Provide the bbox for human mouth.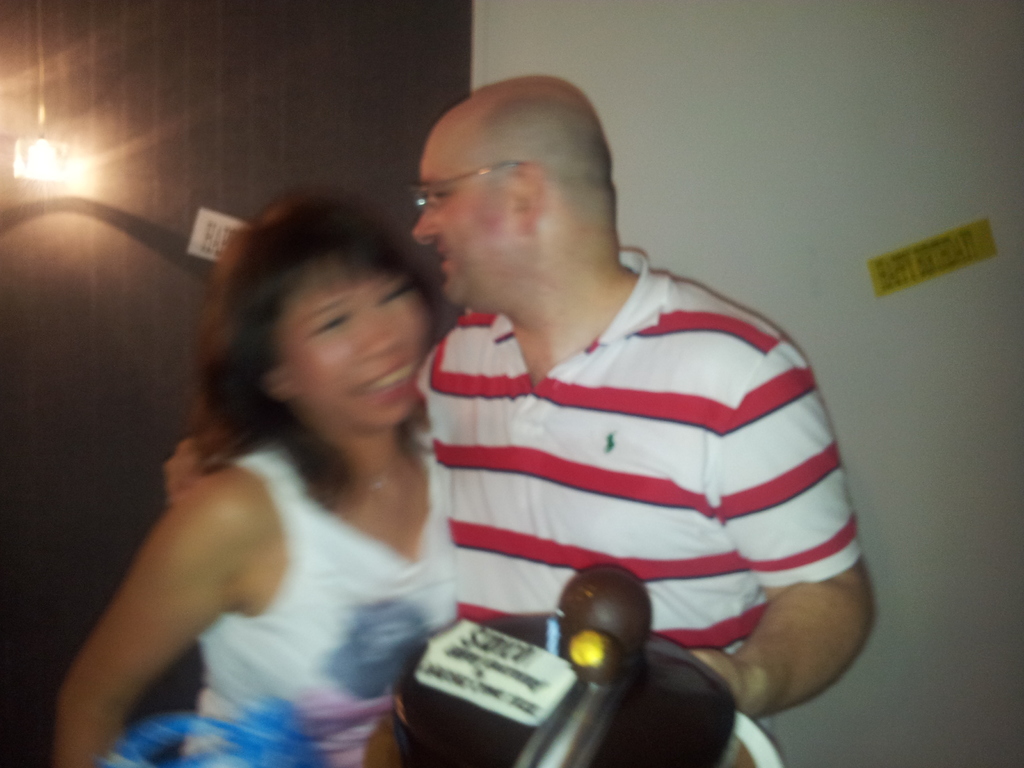
{"x1": 350, "y1": 356, "x2": 422, "y2": 397}.
